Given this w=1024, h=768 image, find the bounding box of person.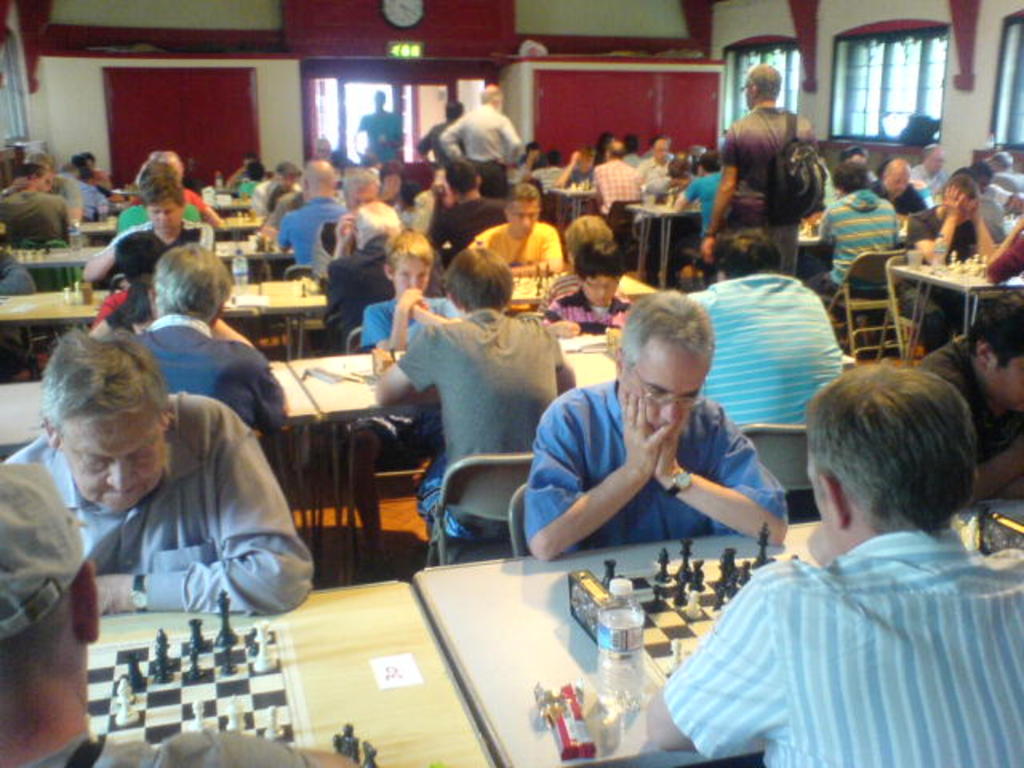
detection(680, 224, 845, 525).
